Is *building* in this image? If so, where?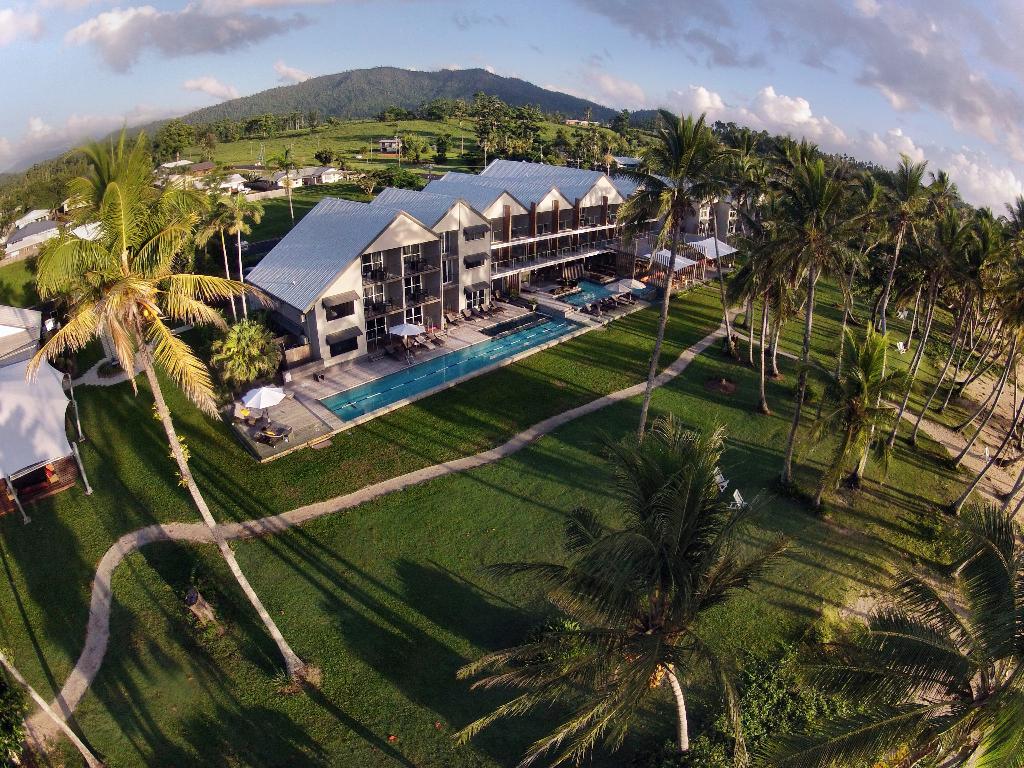
Yes, at [245, 158, 787, 376].
